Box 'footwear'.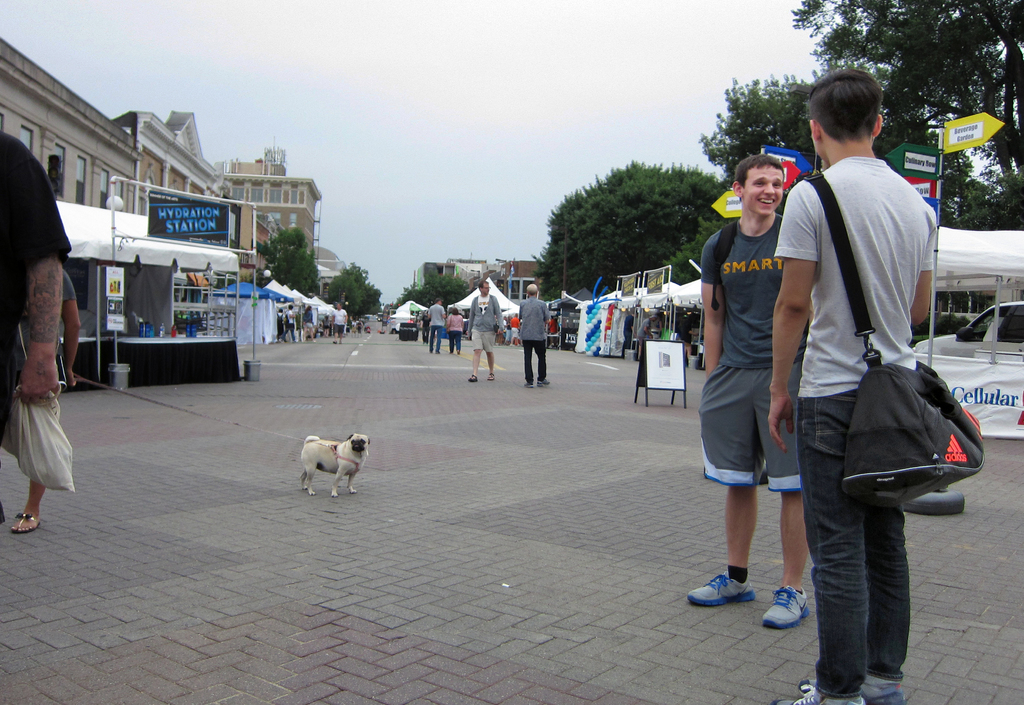
crop(763, 586, 810, 633).
